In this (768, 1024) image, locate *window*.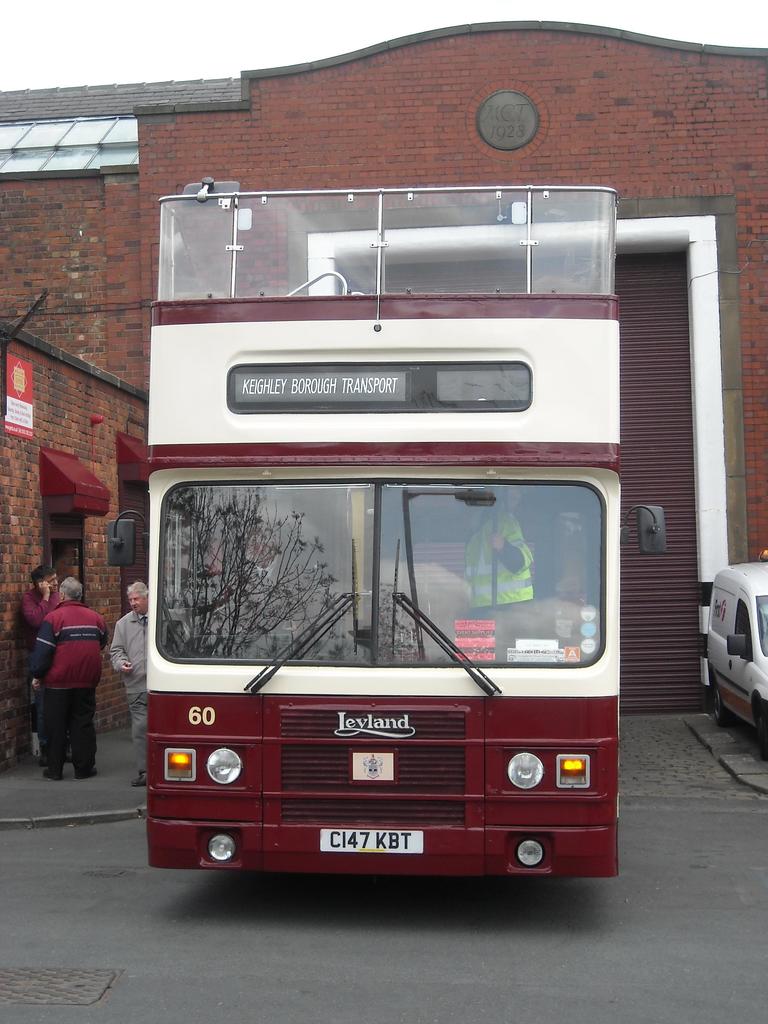
Bounding box: 735 600 751 659.
